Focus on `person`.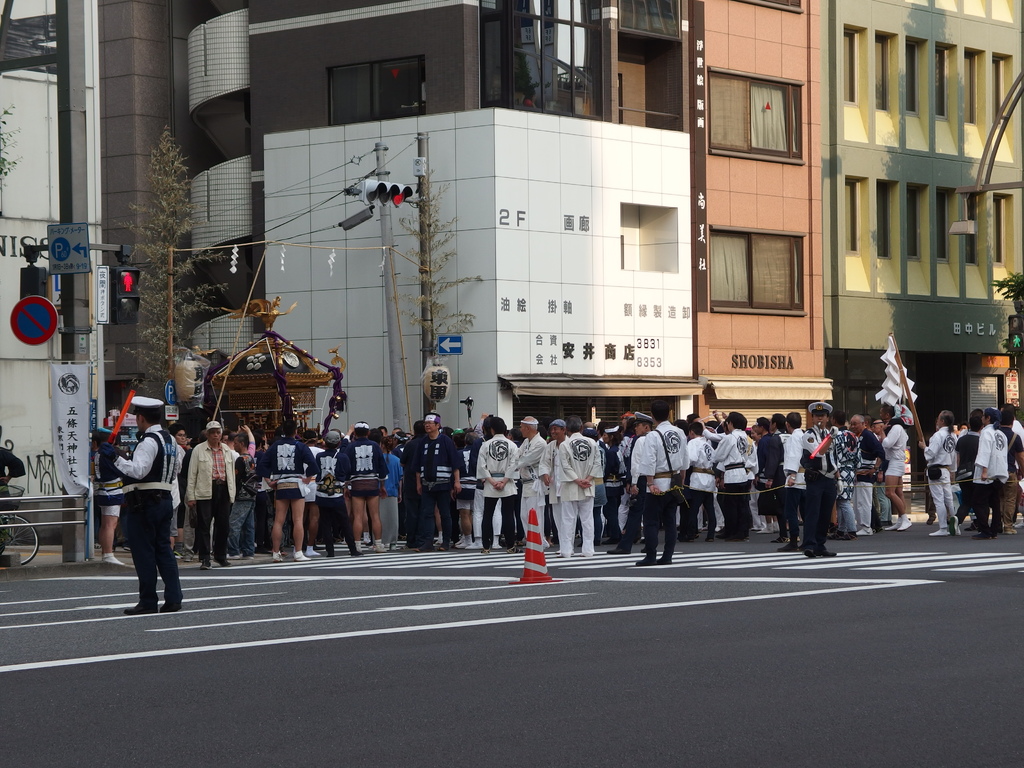
Focused at box(178, 415, 243, 573).
